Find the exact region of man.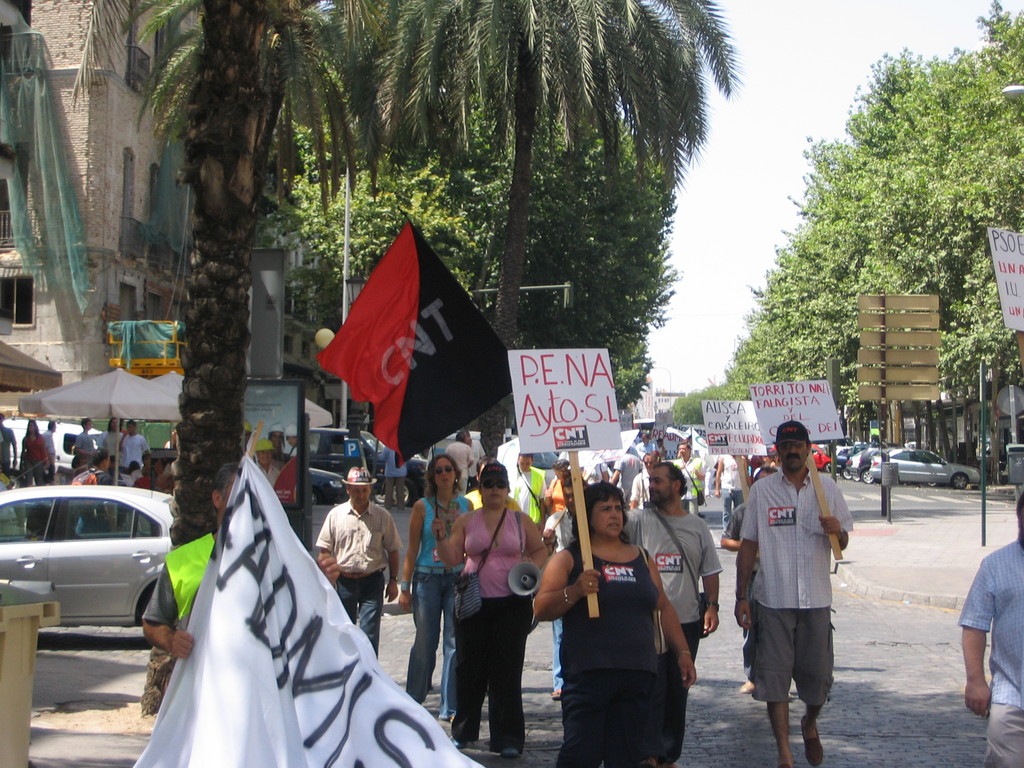
Exact region: rect(727, 427, 850, 726).
